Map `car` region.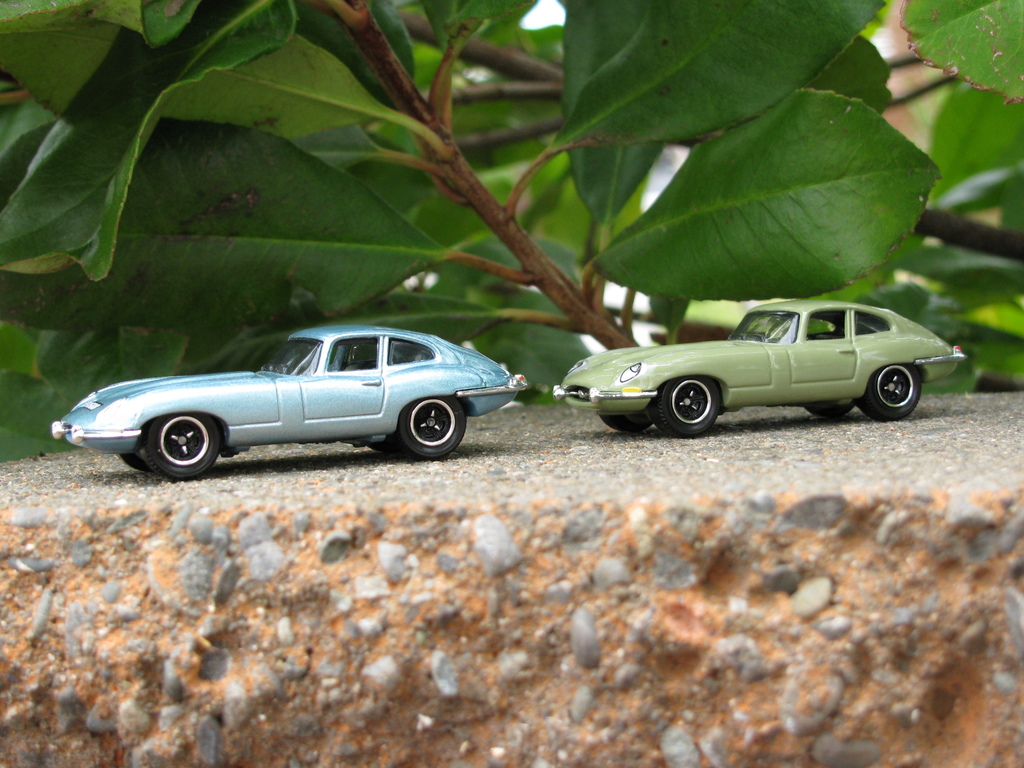
Mapped to select_region(51, 317, 529, 477).
